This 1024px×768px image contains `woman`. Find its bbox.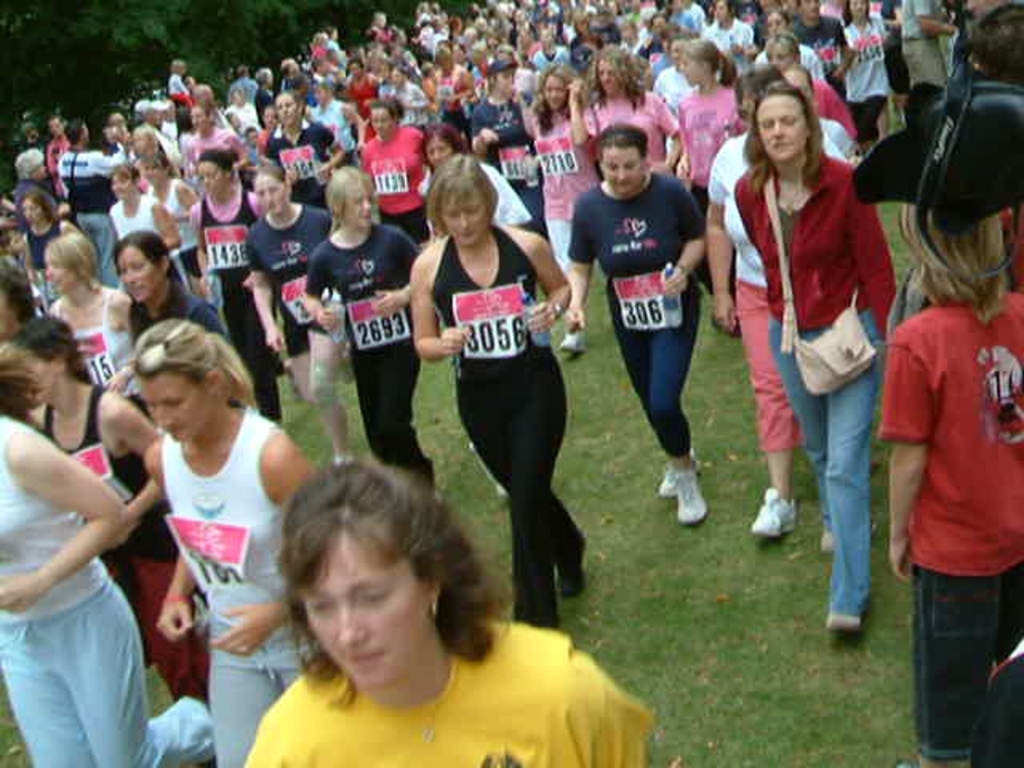
(182,146,285,430).
